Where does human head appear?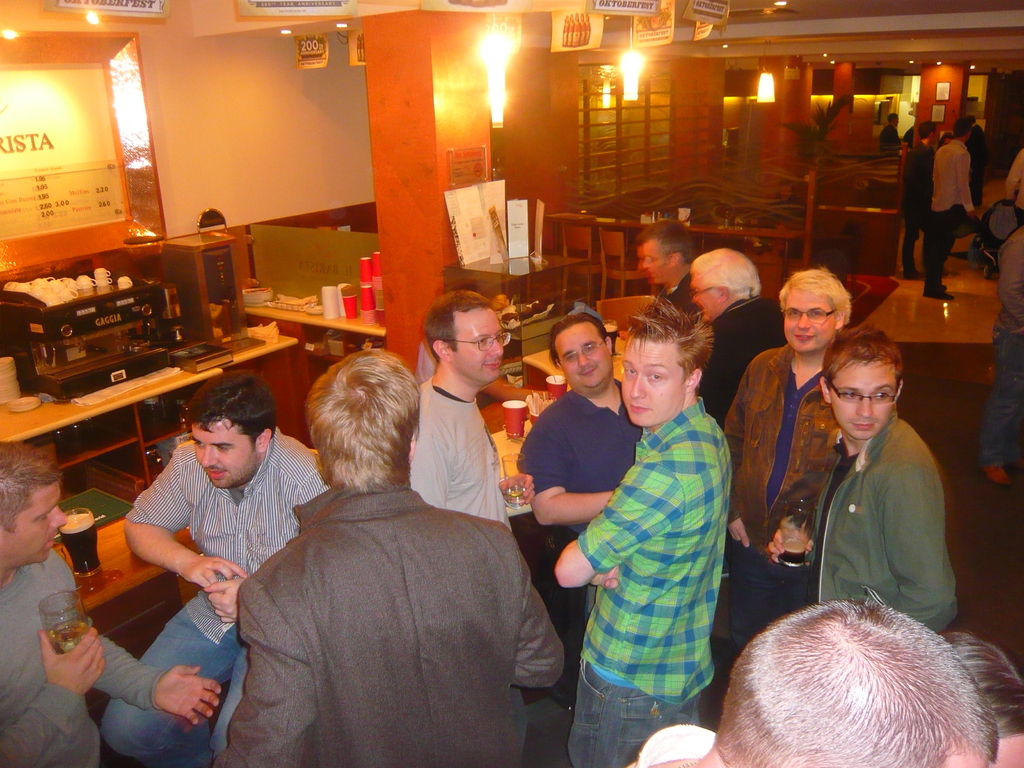
Appears at [285,348,417,510].
